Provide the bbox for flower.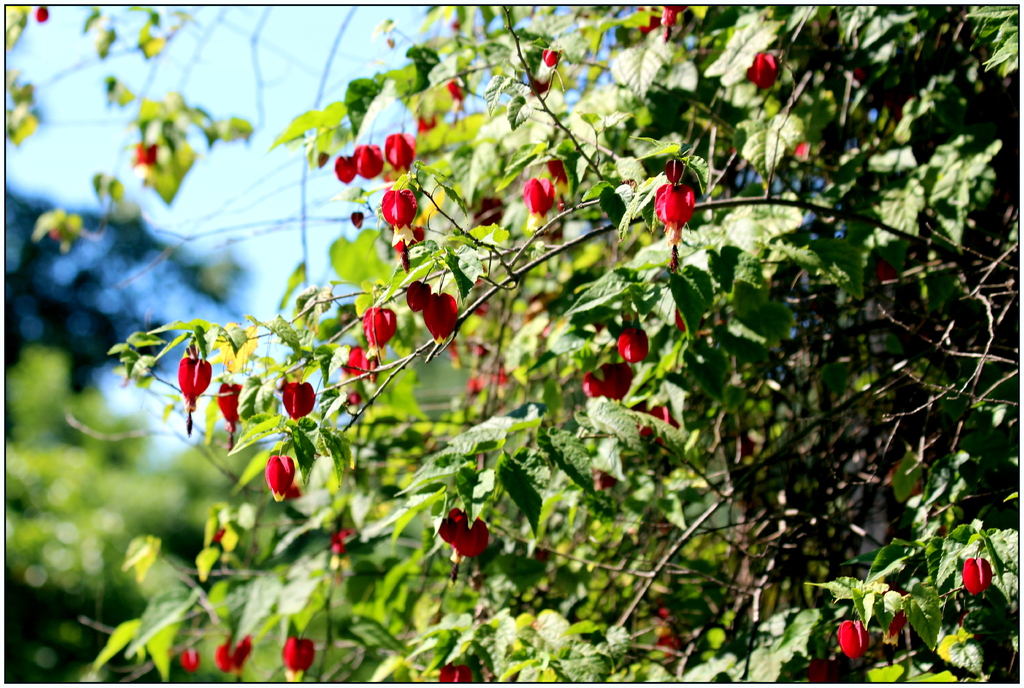
crop(833, 617, 872, 664).
